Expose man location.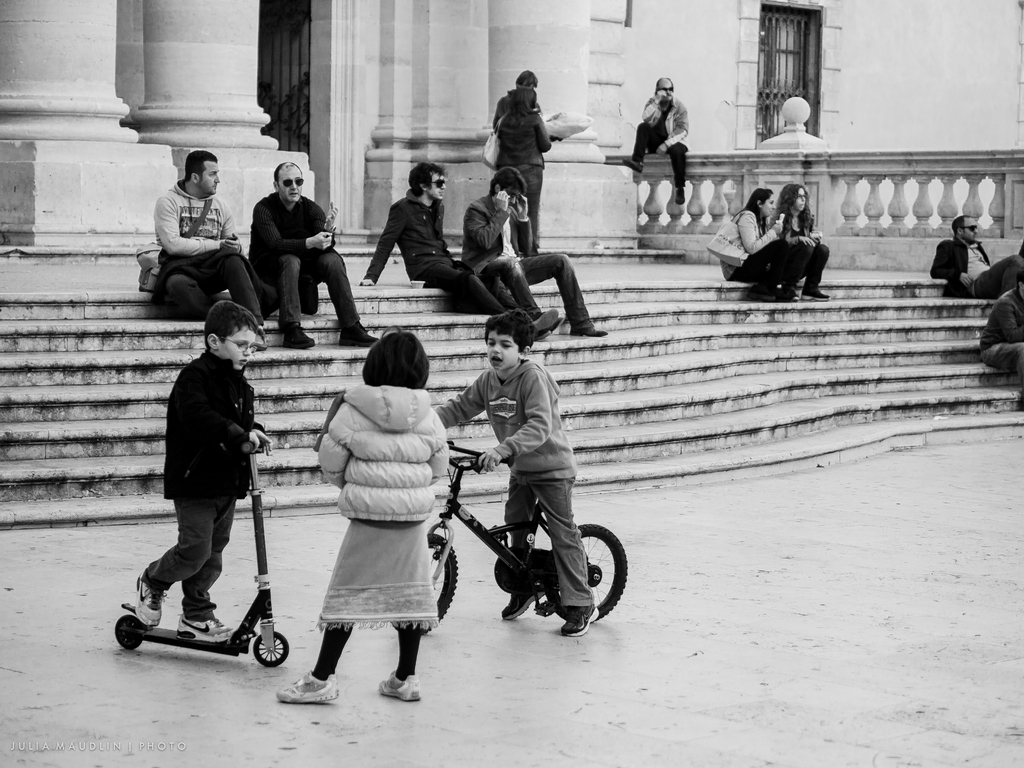
Exposed at {"x1": 243, "y1": 157, "x2": 381, "y2": 346}.
